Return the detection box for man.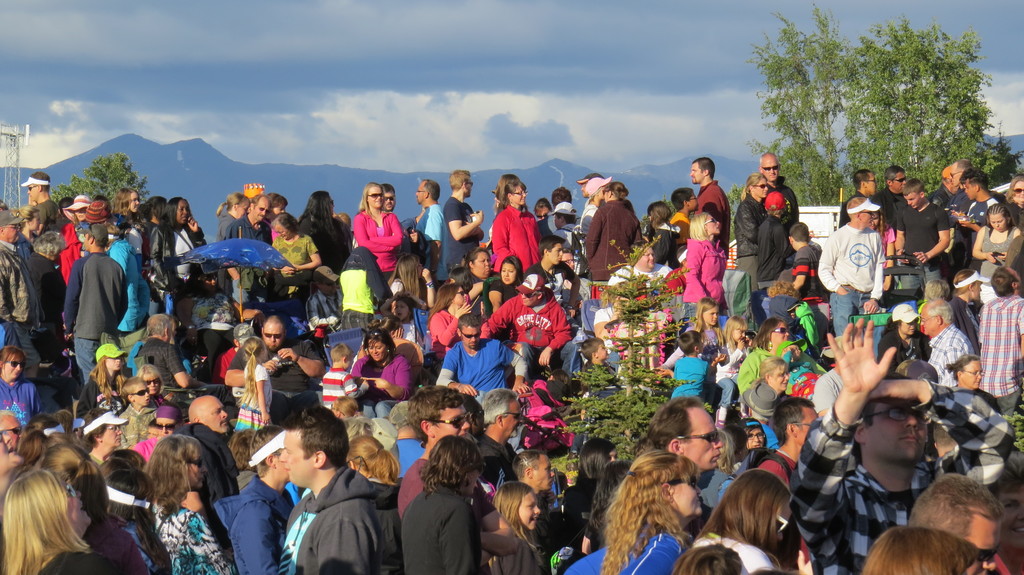
417:177:445:249.
